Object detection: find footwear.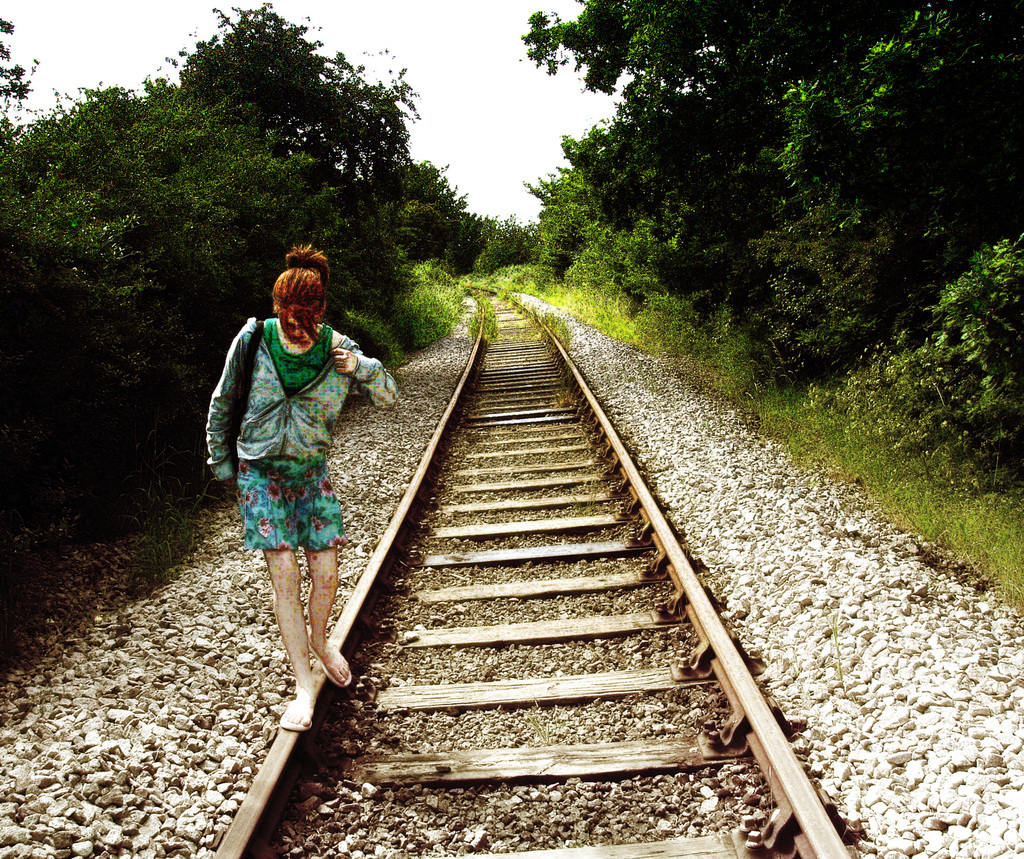
(276, 684, 312, 730).
